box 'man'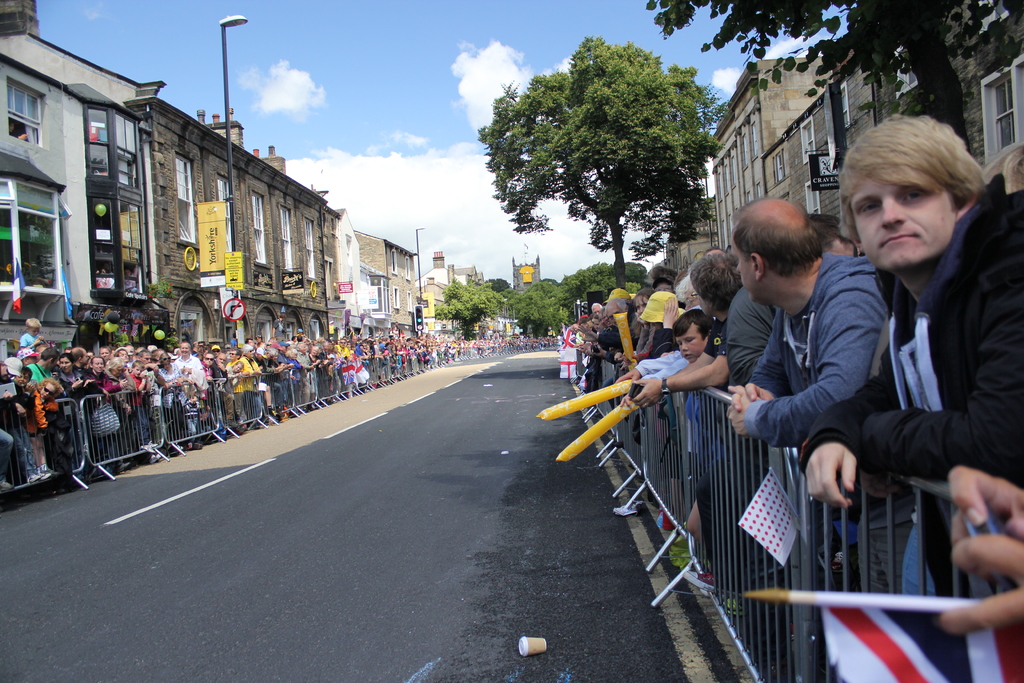
x1=173 y1=345 x2=218 y2=393
